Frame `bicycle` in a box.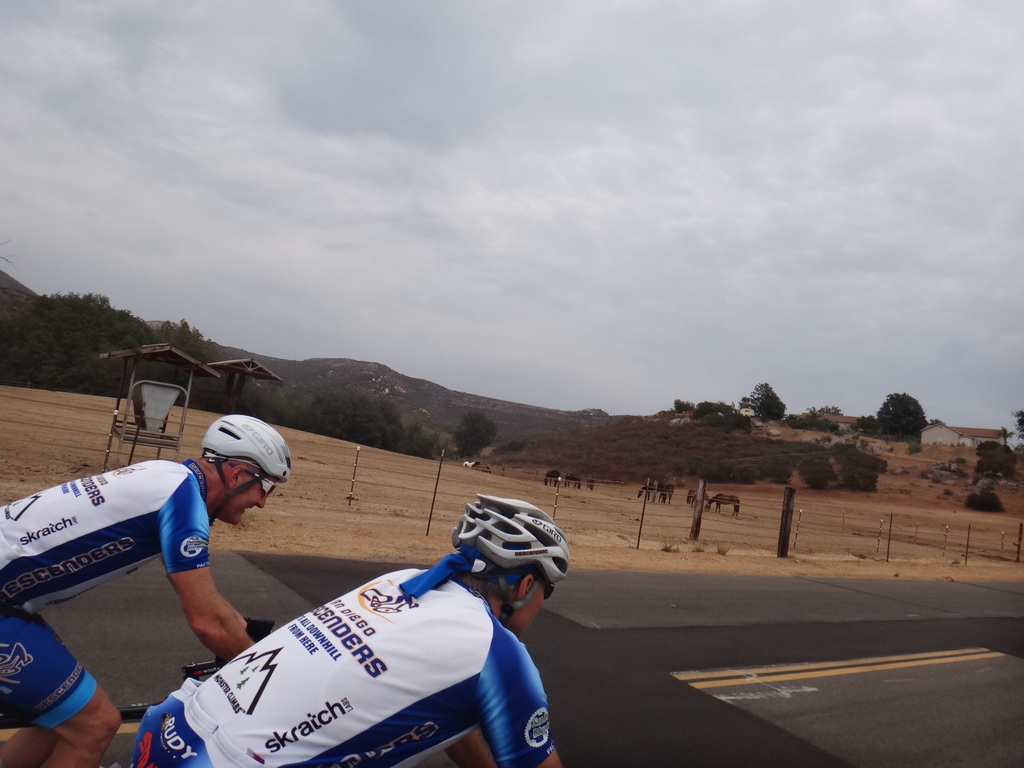
rect(0, 658, 234, 767).
